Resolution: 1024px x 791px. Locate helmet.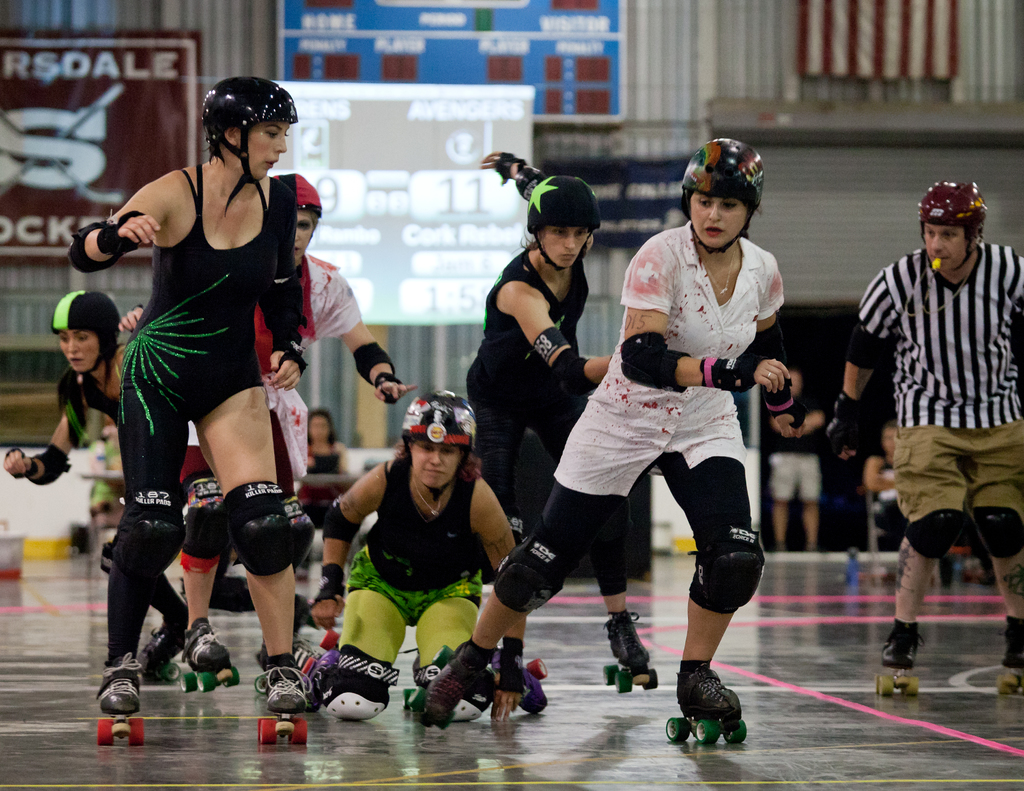
BBox(681, 133, 765, 254).
